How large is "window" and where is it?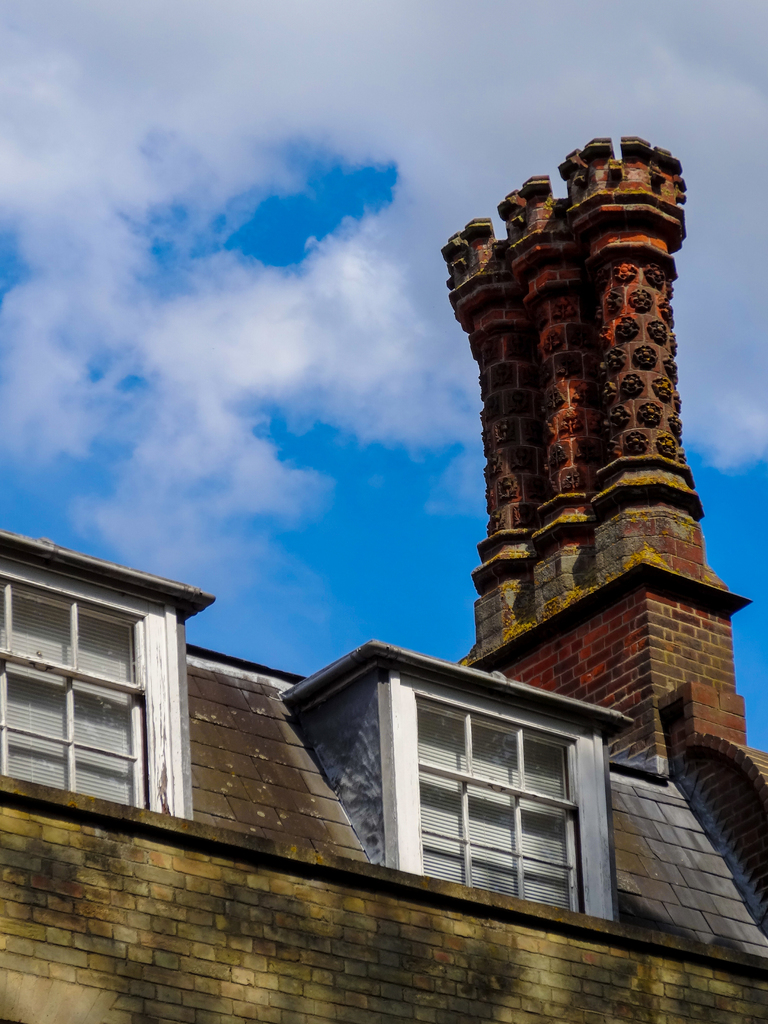
Bounding box: l=415, t=697, r=586, b=917.
